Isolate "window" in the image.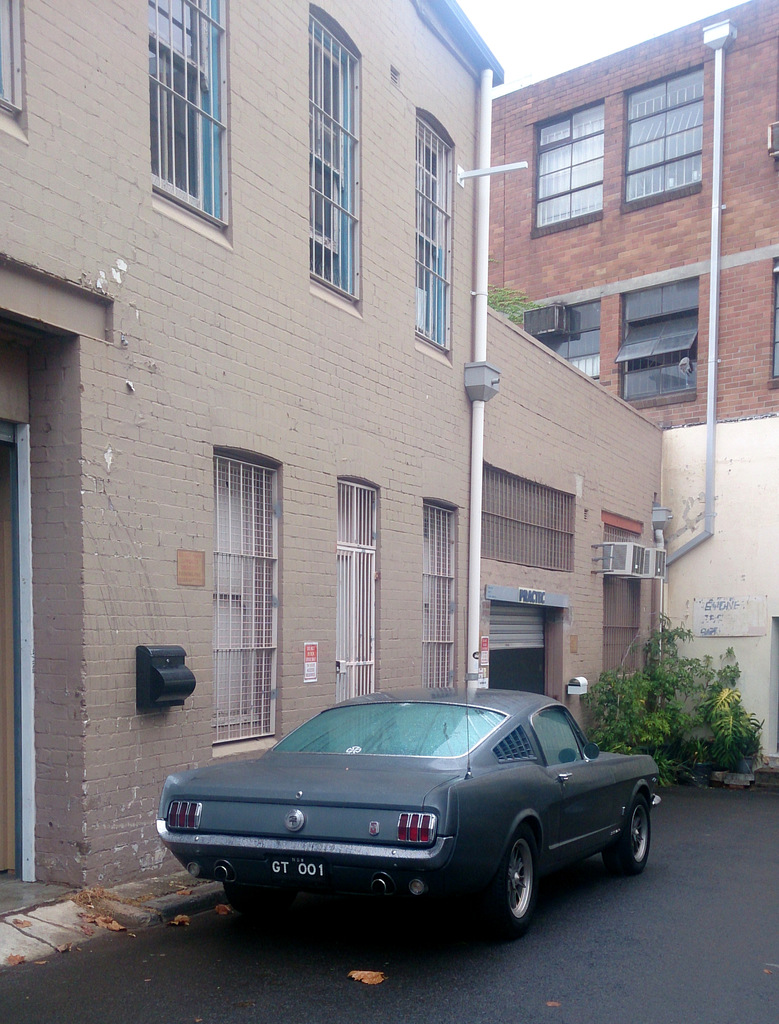
Isolated region: [142, 12, 245, 227].
